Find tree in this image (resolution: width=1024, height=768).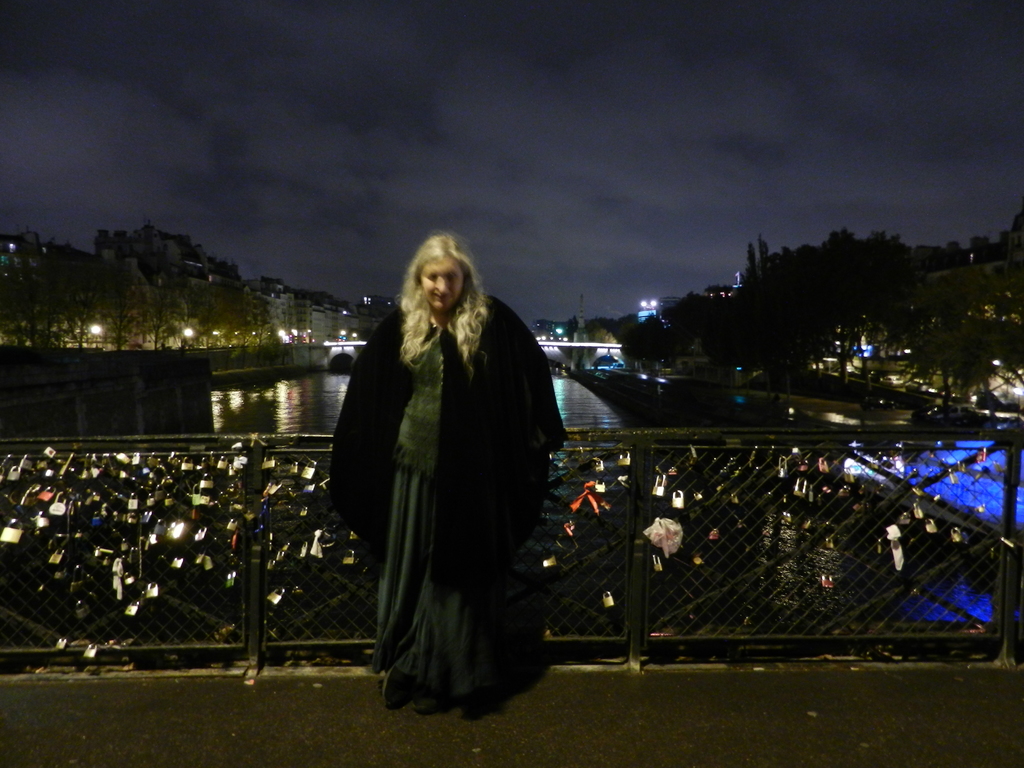
<region>760, 237, 783, 303</region>.
